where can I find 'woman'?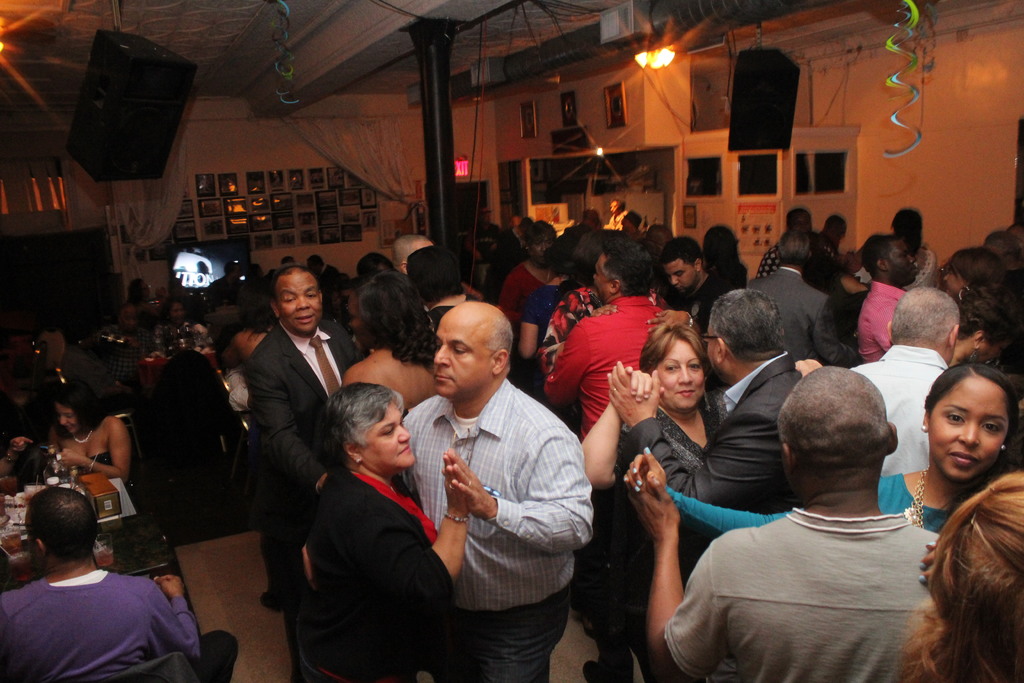
You can find it at 516, 219, 602, 365.
